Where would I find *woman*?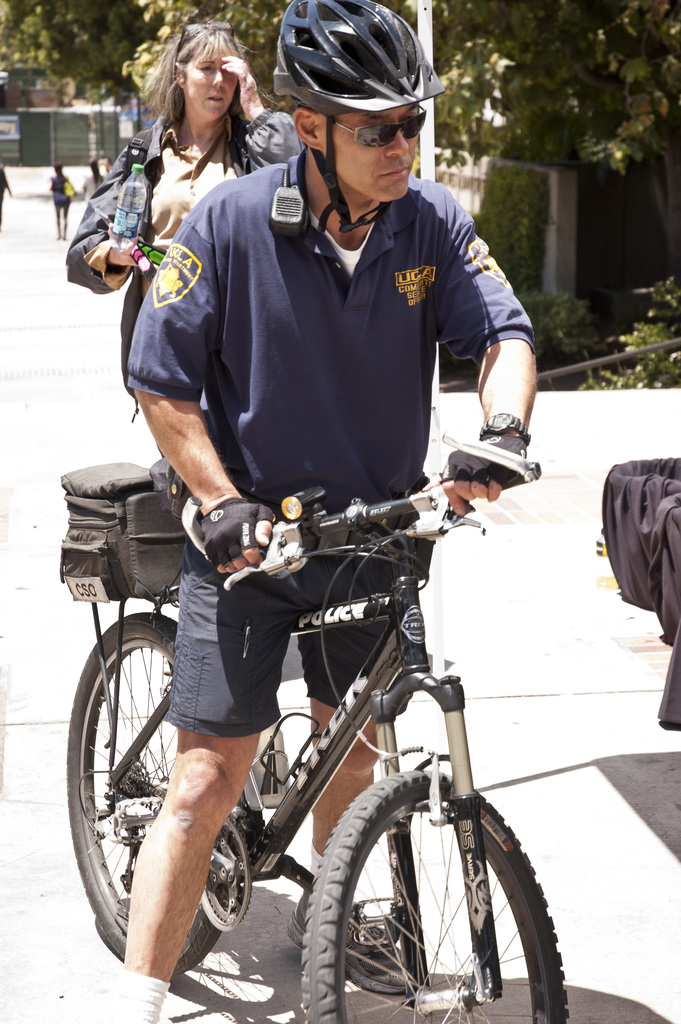
At bbox(47, 157, 75, 239).
